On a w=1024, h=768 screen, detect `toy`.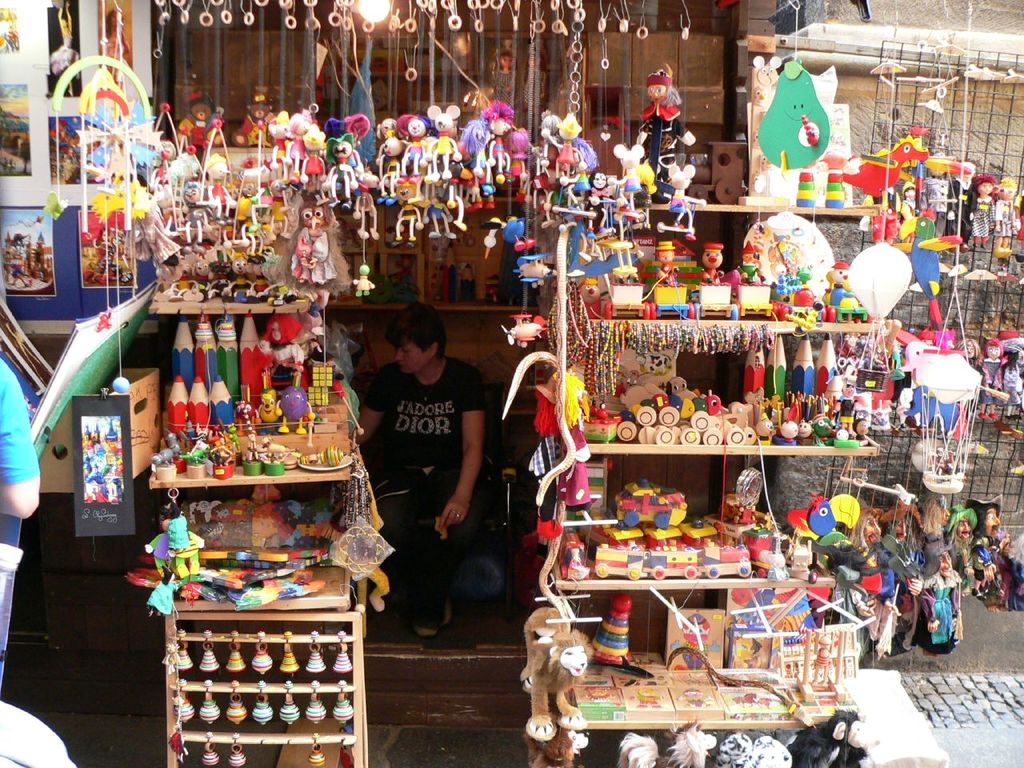
<region>660, 730, 712, 767</region>.
